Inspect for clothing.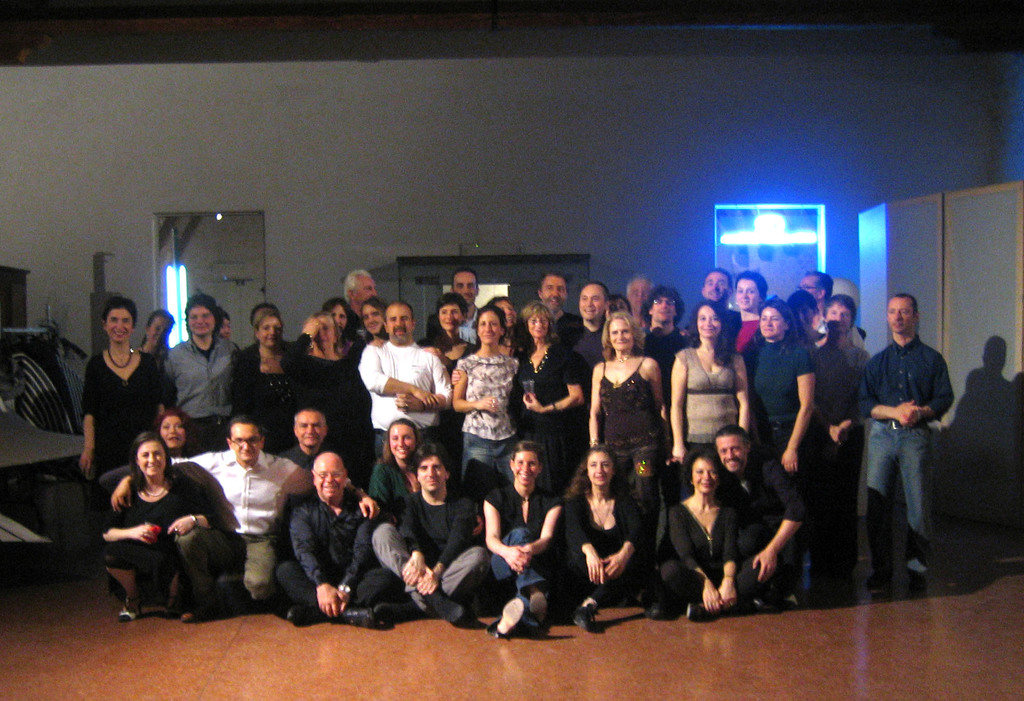
Inspection: (584,343,663,481).
